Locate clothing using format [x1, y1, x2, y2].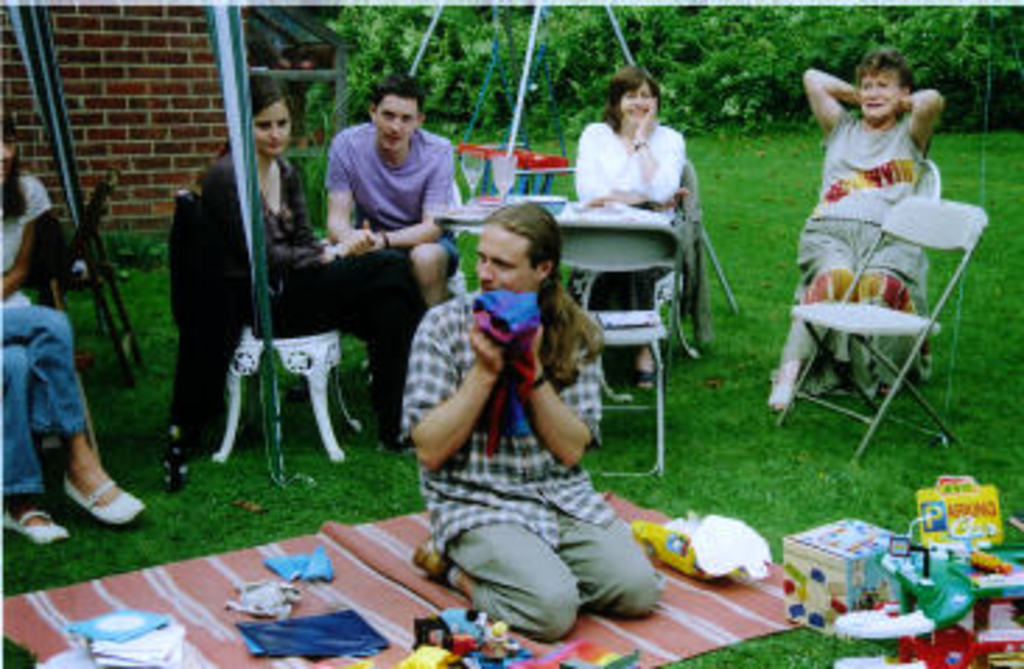
[792, 106, 929, 397].
